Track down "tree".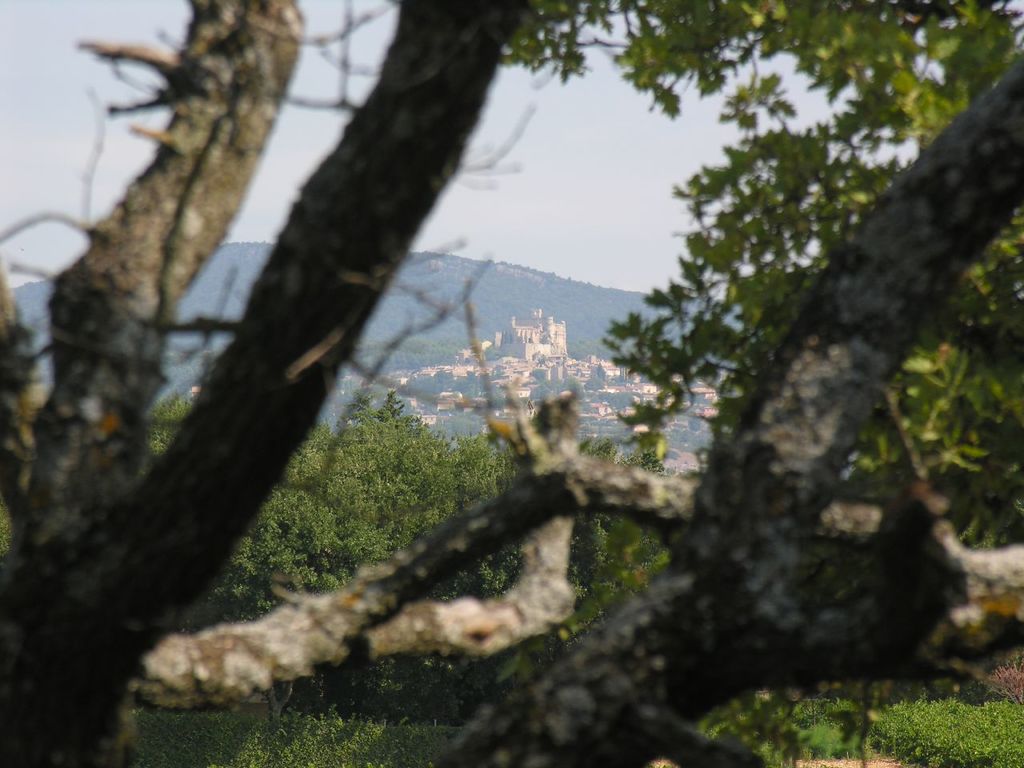
Tracked to bbox(10, 0, 1023, 710).
